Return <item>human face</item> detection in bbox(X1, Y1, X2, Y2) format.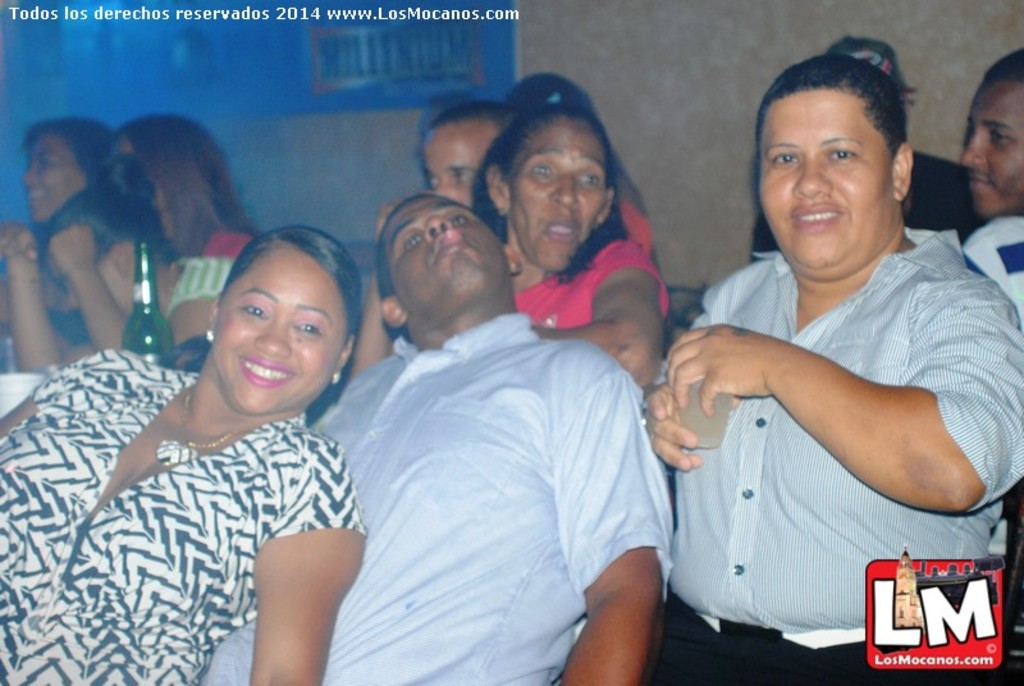
bbox(957, 81, 1023, 214).
